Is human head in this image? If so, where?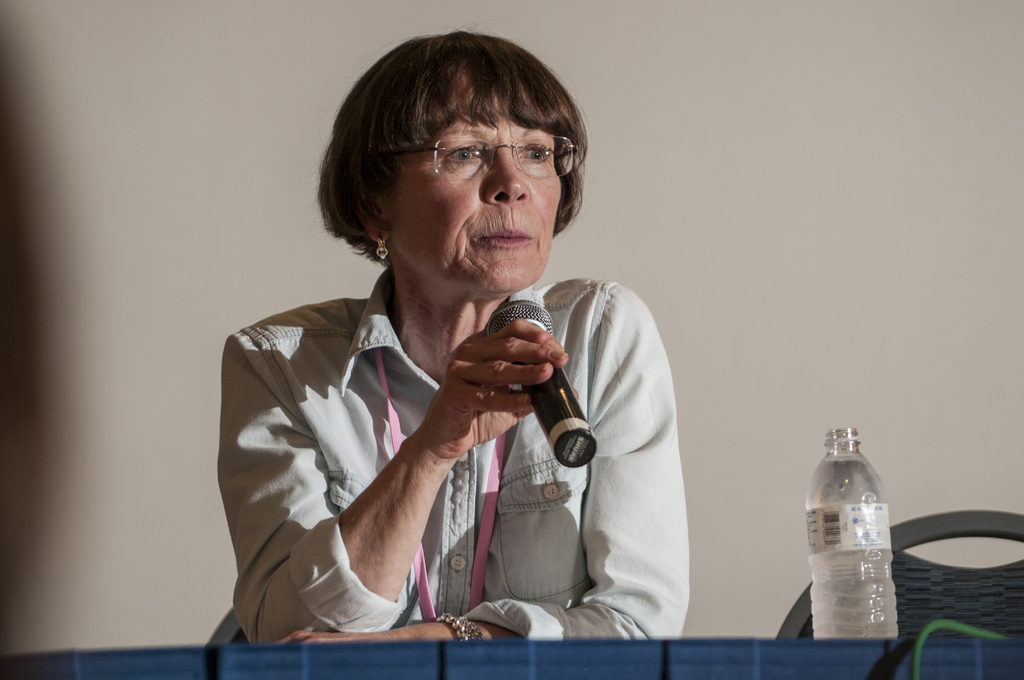
Yes, at [328,35,582,295].
